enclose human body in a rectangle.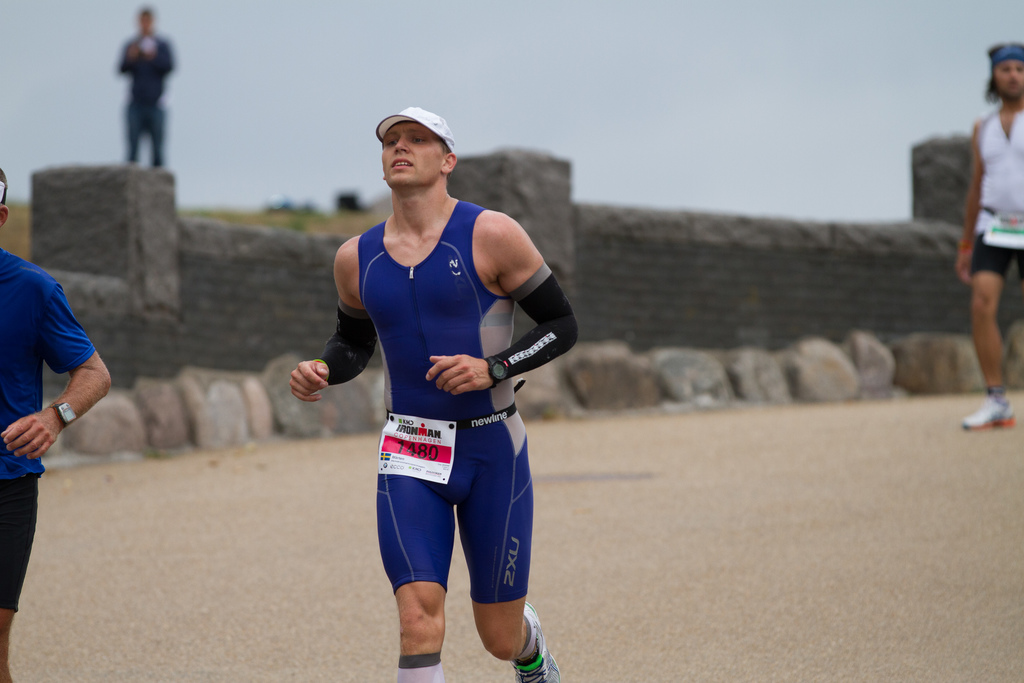
(x1=955, y1=104, x2=1023, y2=433).
